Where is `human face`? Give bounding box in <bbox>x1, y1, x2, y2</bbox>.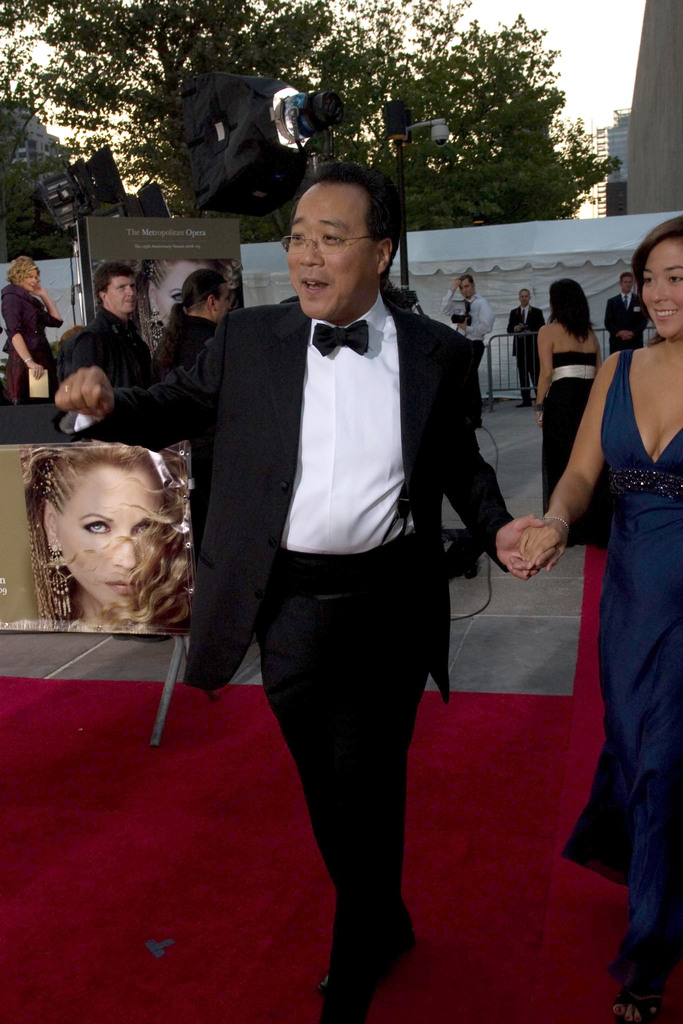
<bbox>621, 276, 632, 292</bbox>.
